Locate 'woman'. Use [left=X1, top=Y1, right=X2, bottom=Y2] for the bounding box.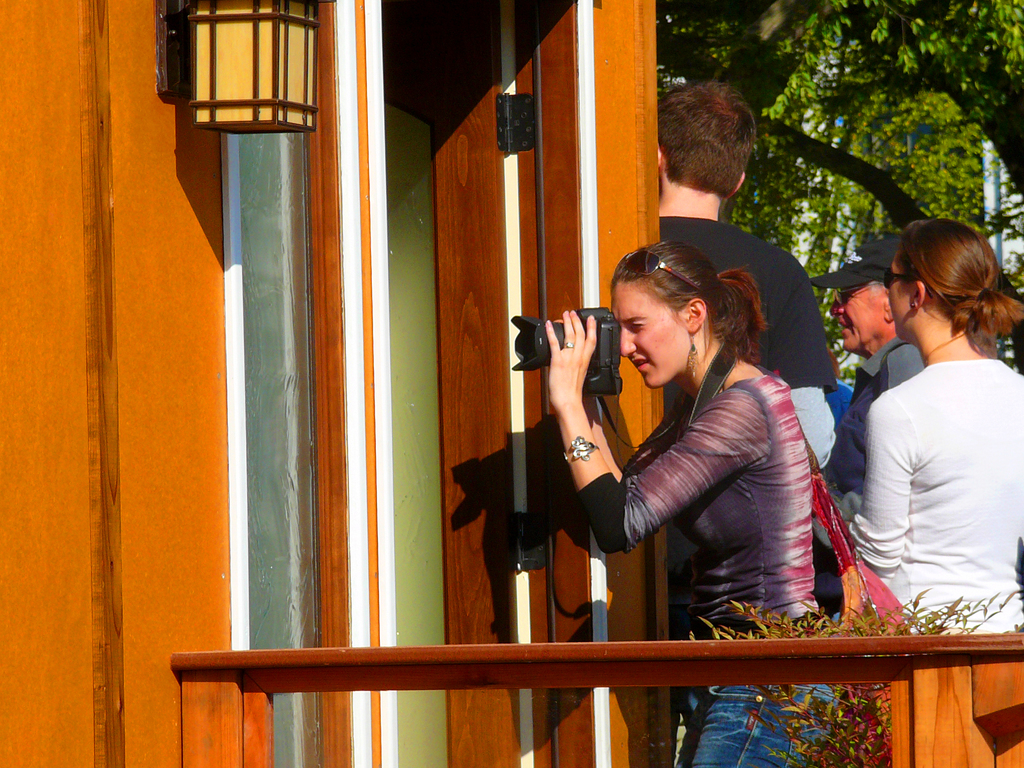
[left=829, top=223, right=1023, bottom=632].
